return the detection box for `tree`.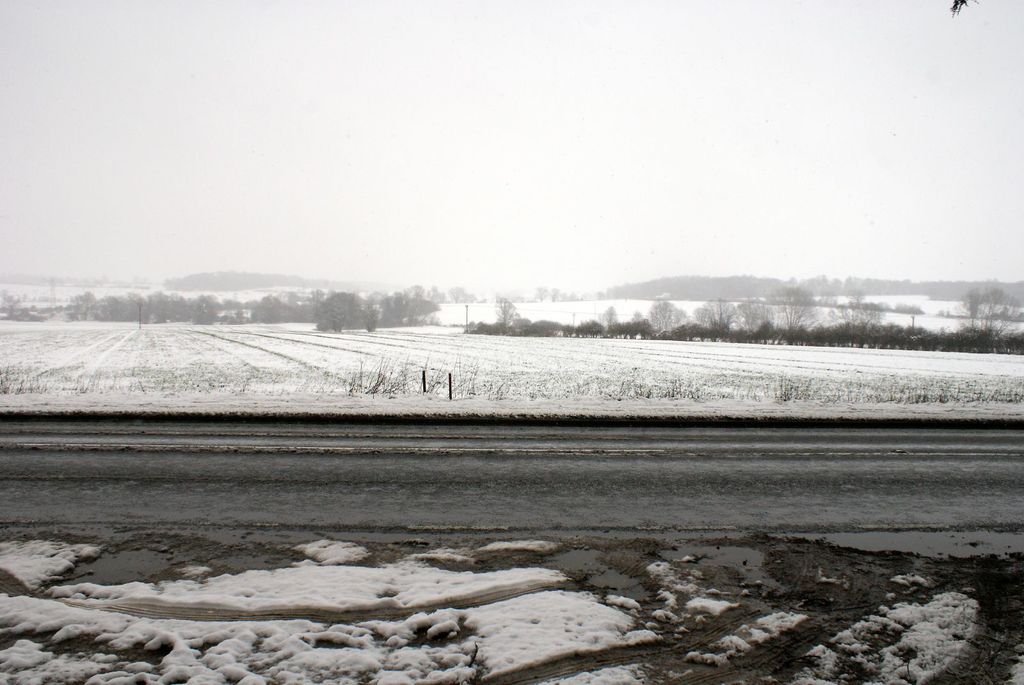
[left=651, top=297, right=688, bottom=335].
